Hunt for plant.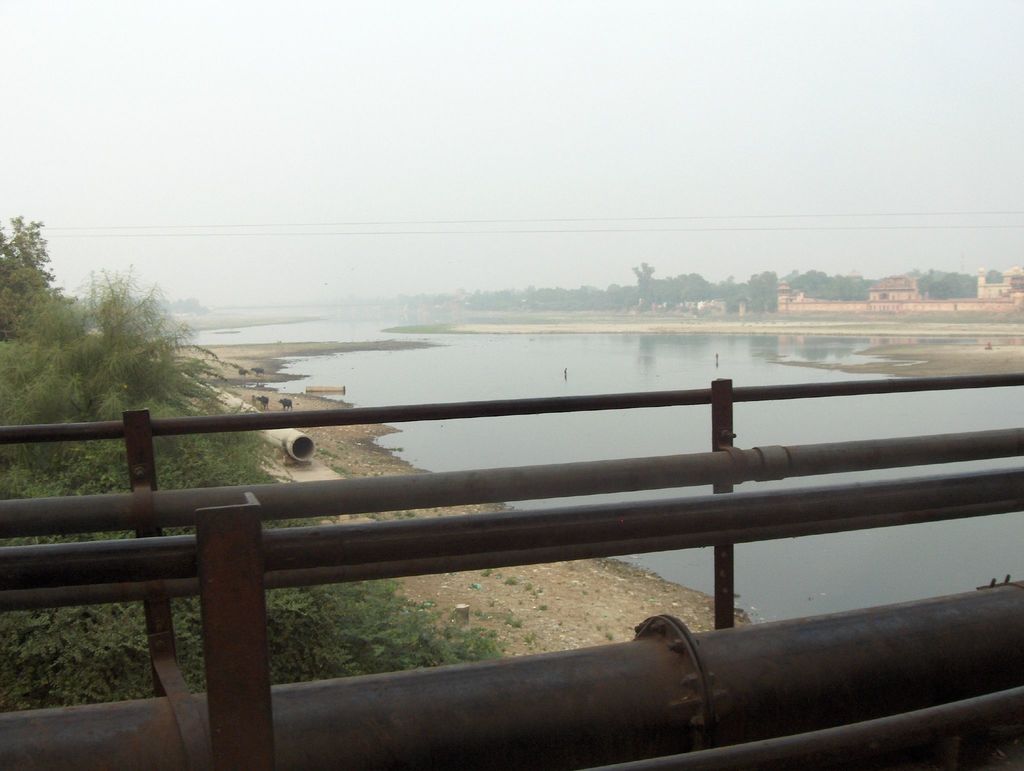
Hunted down at x1=468, y1=581, x2=477, y2=588.
